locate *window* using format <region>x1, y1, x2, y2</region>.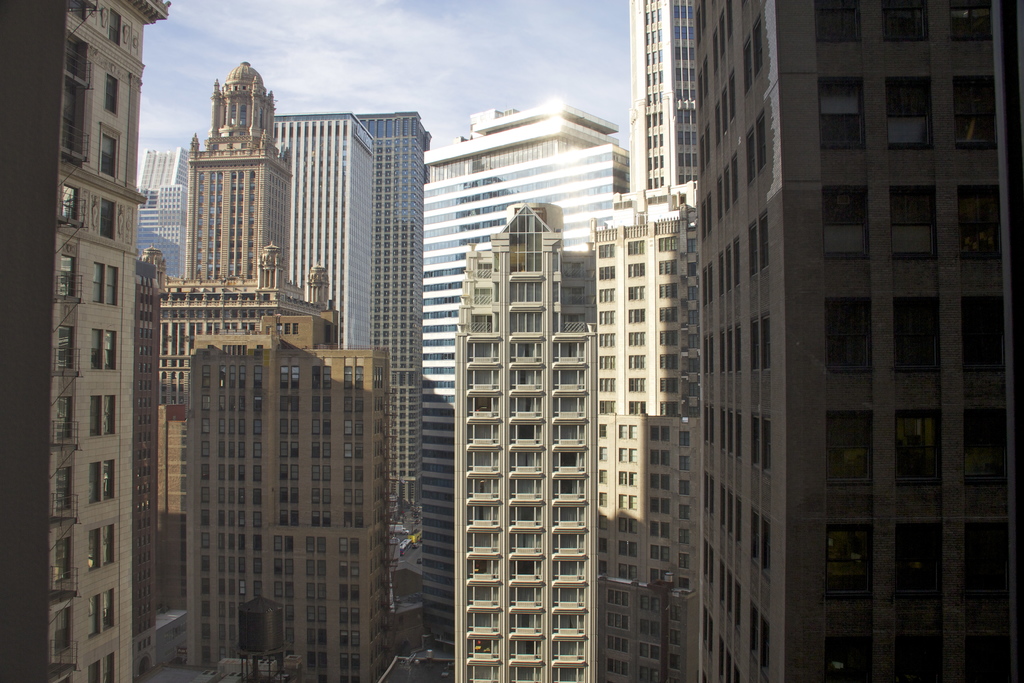
<region>105, 525, 118, 567</region>.
